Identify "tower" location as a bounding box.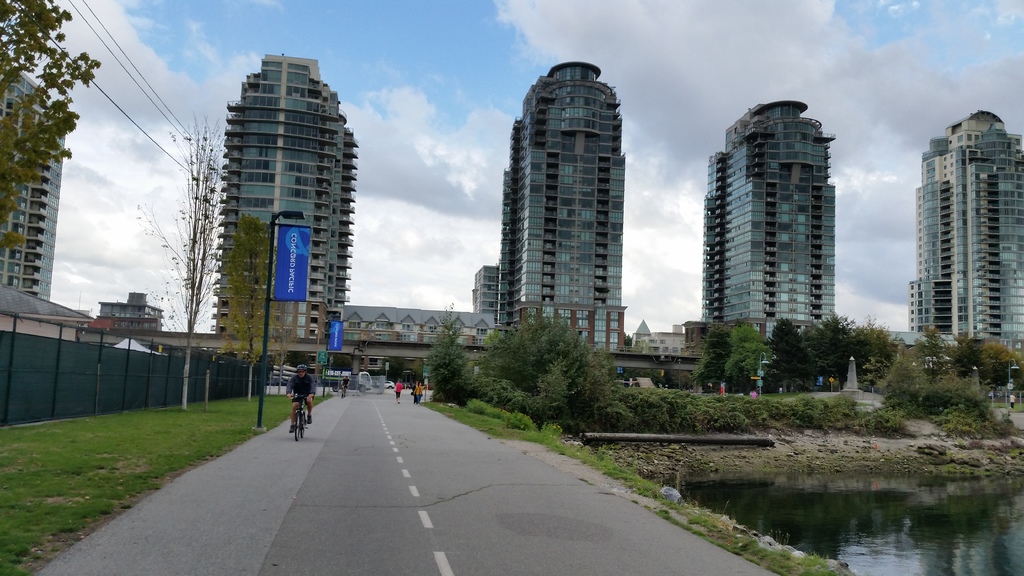
detection(472, 44, 648, 349).
